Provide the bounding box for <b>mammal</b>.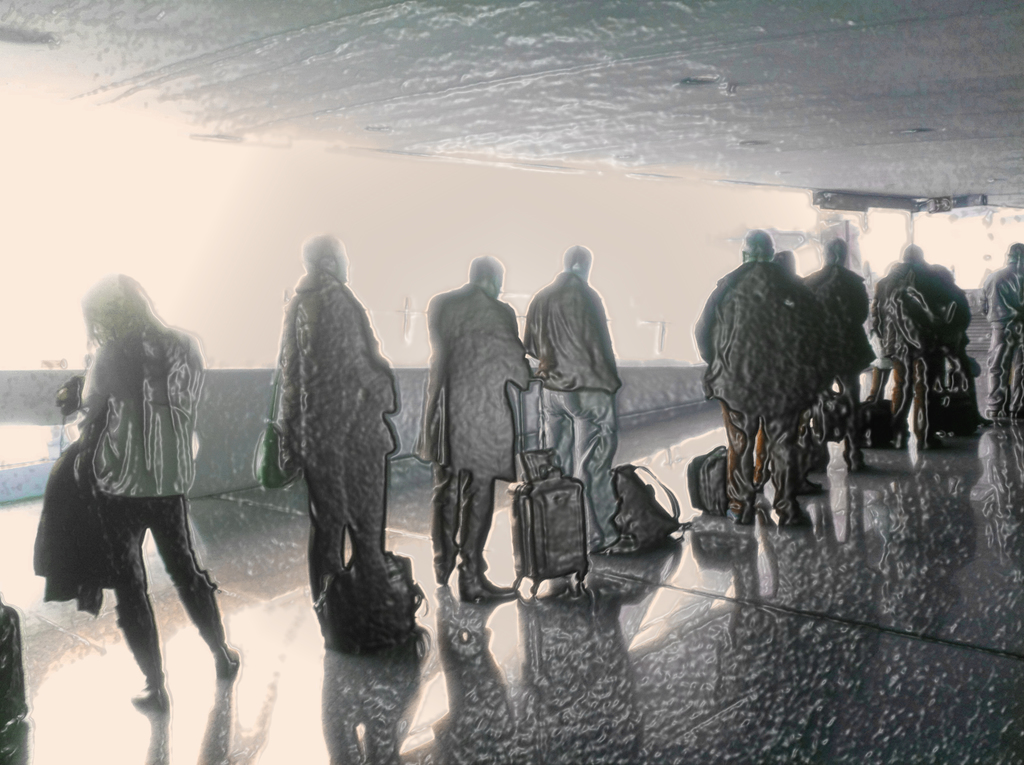
select_region(277, 232, 401, 599).
